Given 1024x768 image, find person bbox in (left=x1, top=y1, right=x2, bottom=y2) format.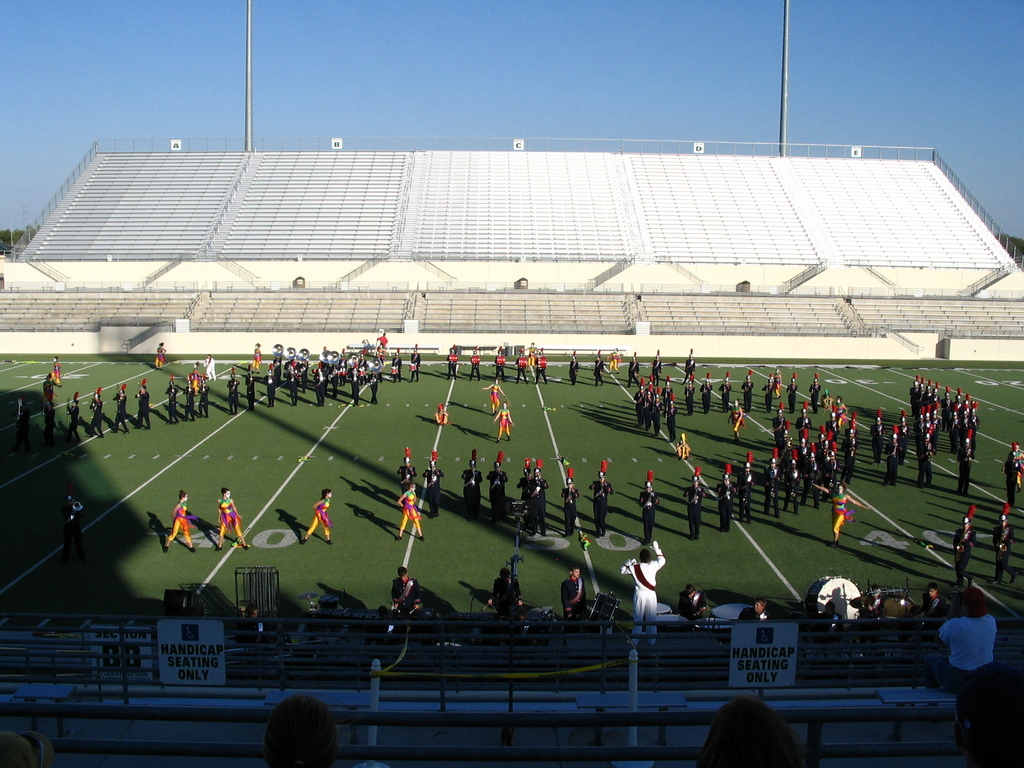
(left=302, top=362, right=312, bottom=392).
